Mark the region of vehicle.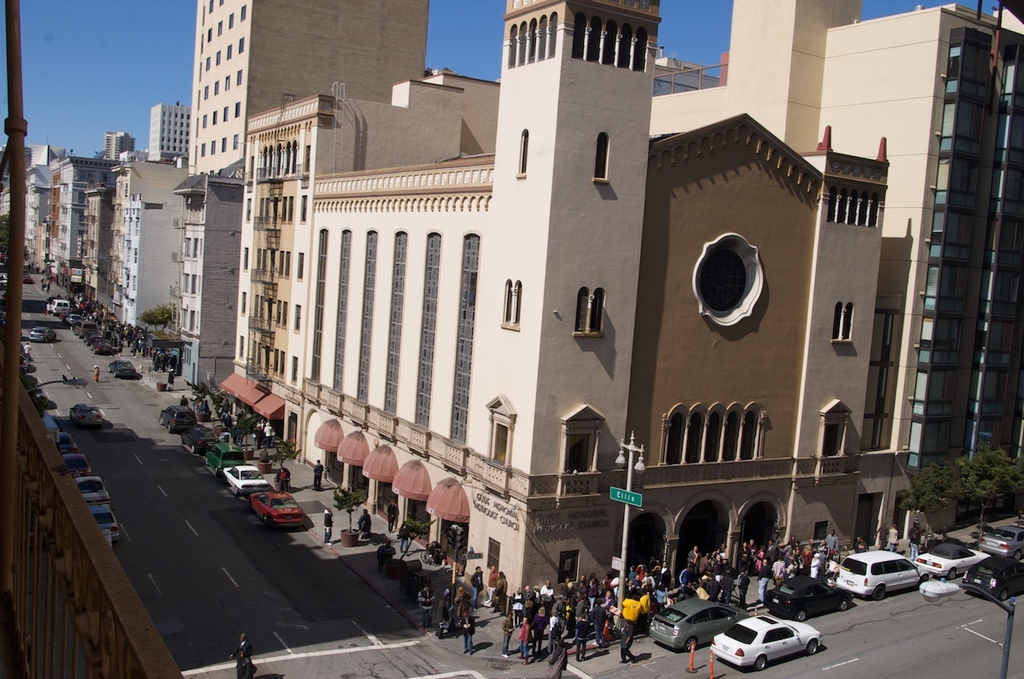
Region: (178, 424, 216, 455).
